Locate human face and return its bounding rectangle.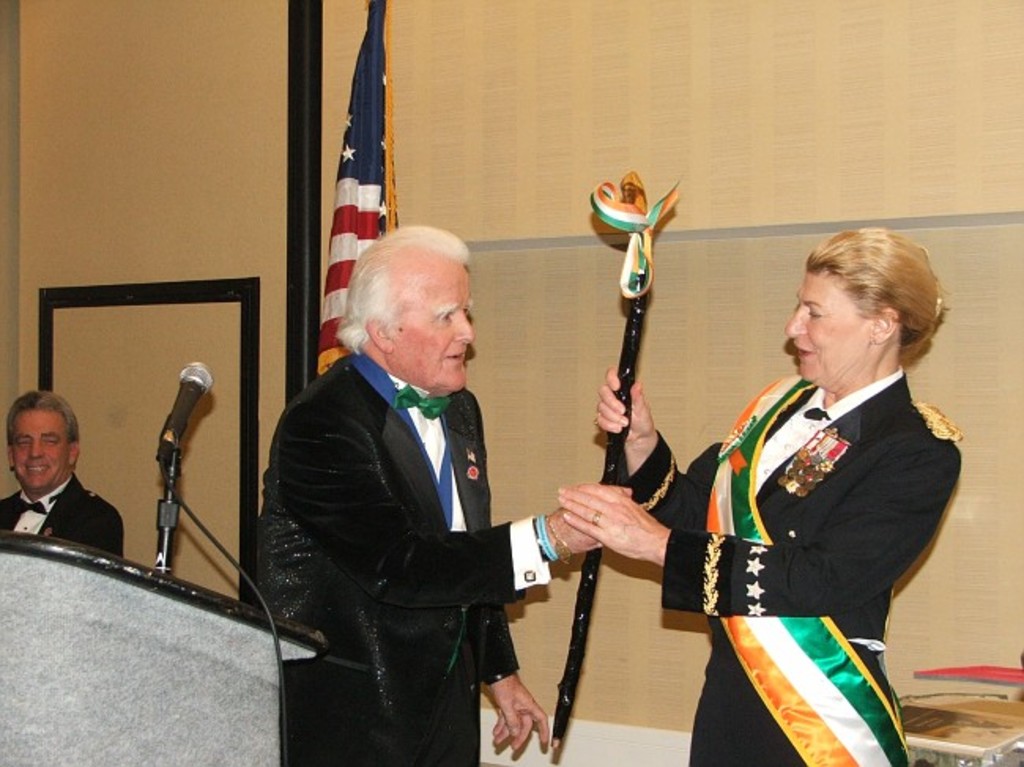
(395,261,473,394).
